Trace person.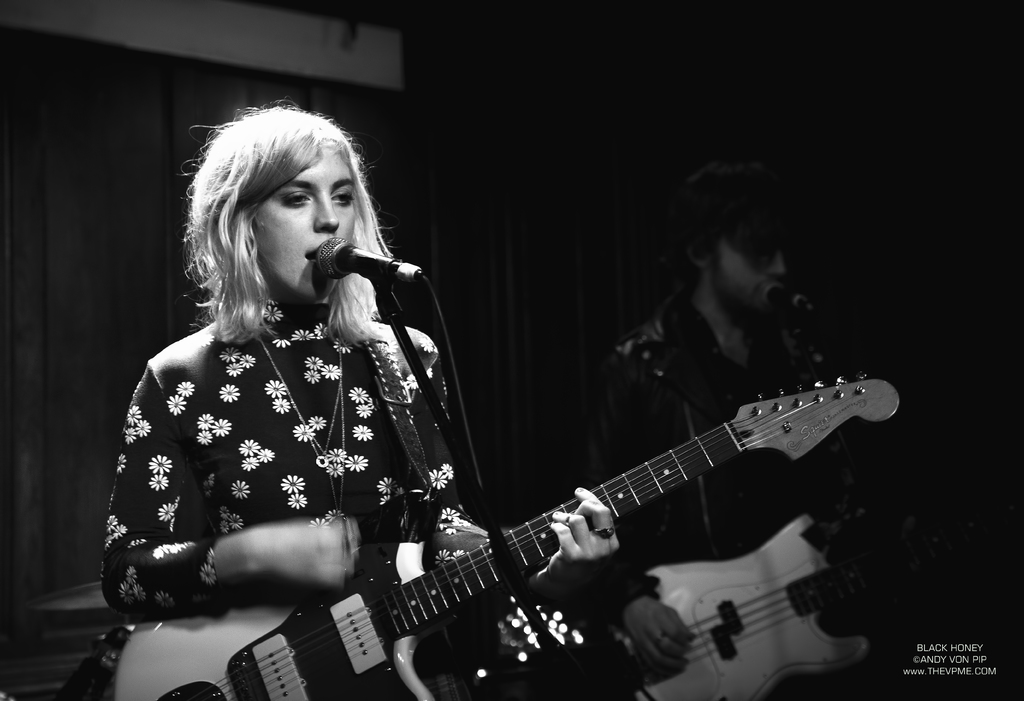
Traced to (left=97, top=95, right=620, bottom=700).
